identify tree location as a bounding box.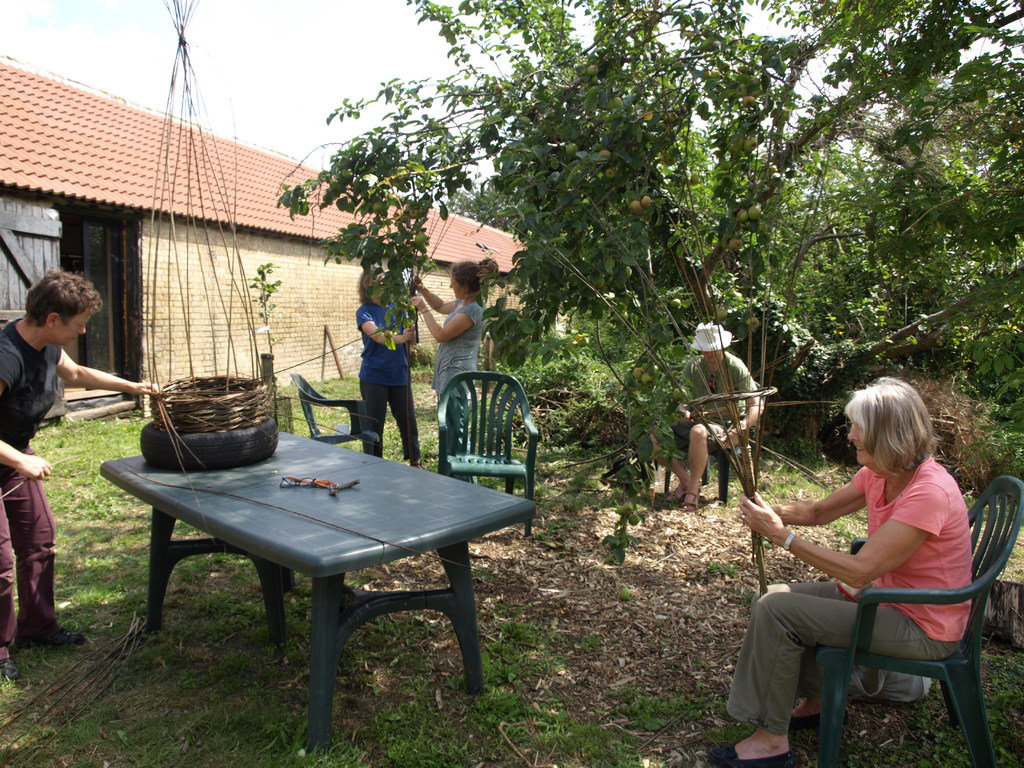
bbox=[276, 0, 1023, 559].
